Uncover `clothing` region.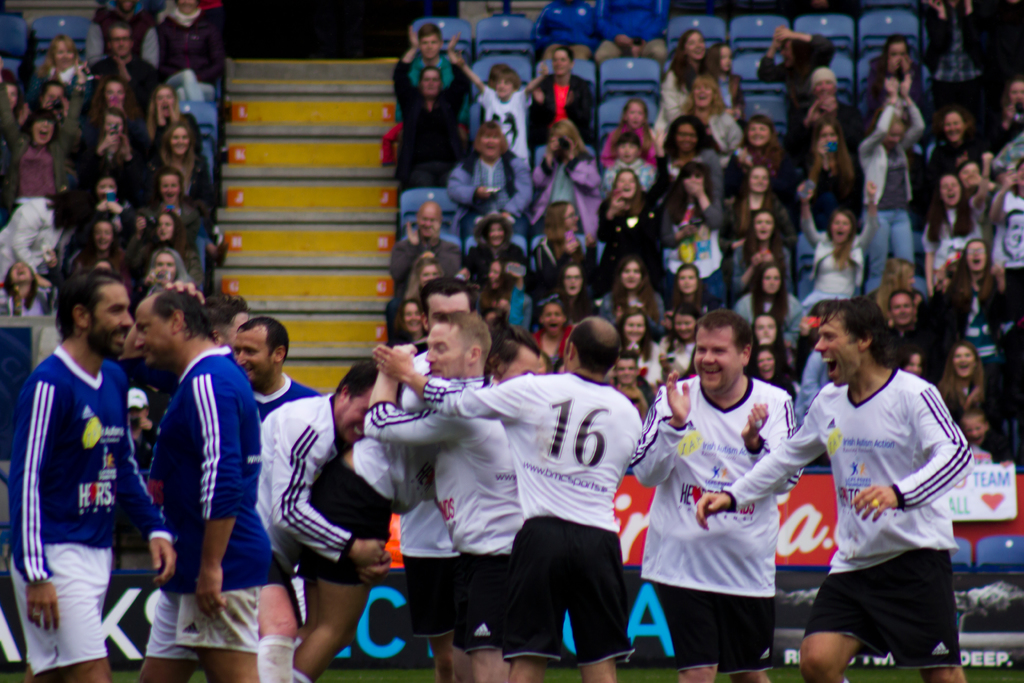
Uncovered: 463,78,528,160.
